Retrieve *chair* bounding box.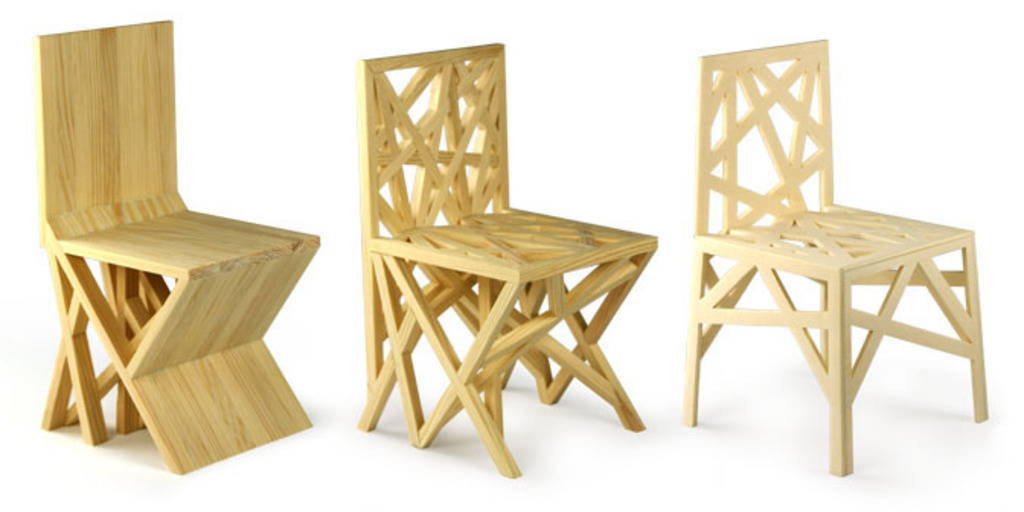
Bounding box: crop(678, 37, 990, 478).
